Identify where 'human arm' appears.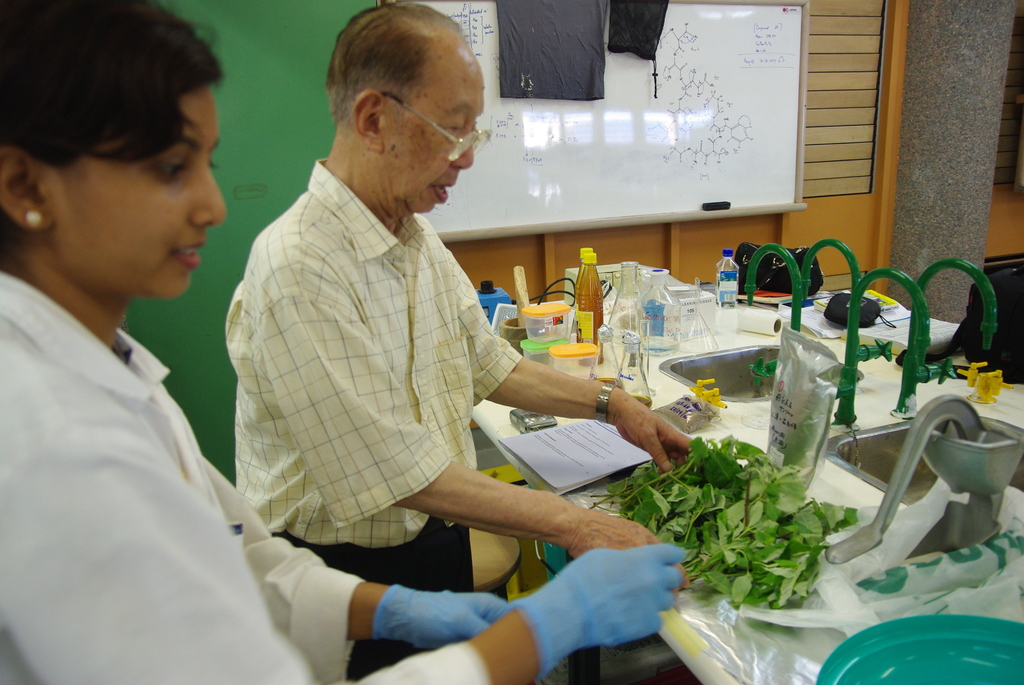
Appears at x1=453, y1=244, x2=709, y2=484.
